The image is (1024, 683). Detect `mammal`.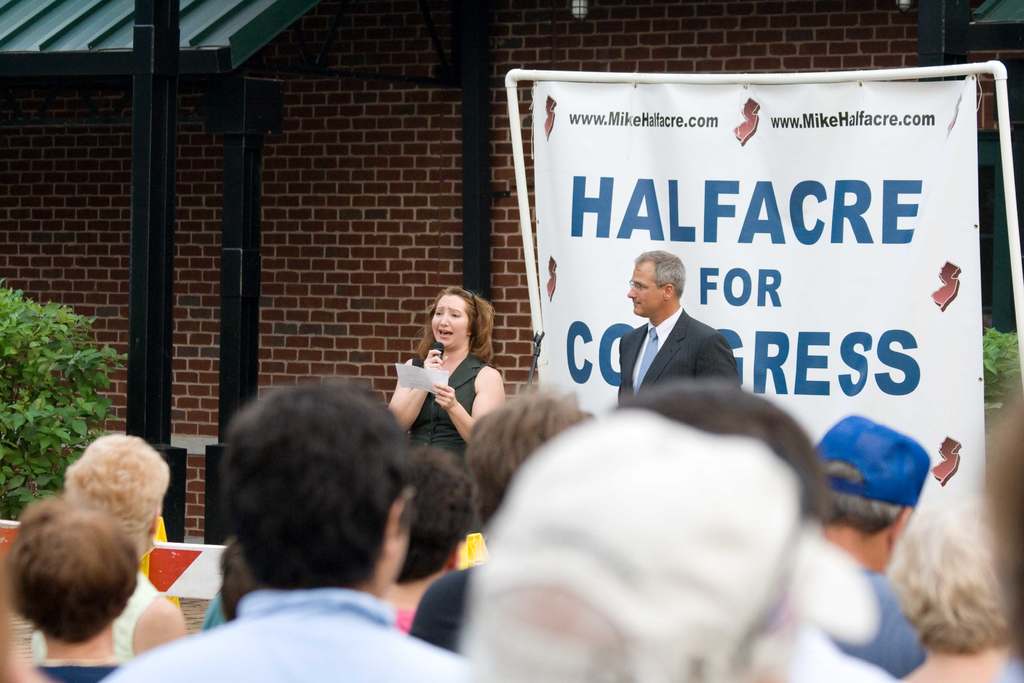
Detection: (x1=611, y1=248, x2=744, y2=413).
